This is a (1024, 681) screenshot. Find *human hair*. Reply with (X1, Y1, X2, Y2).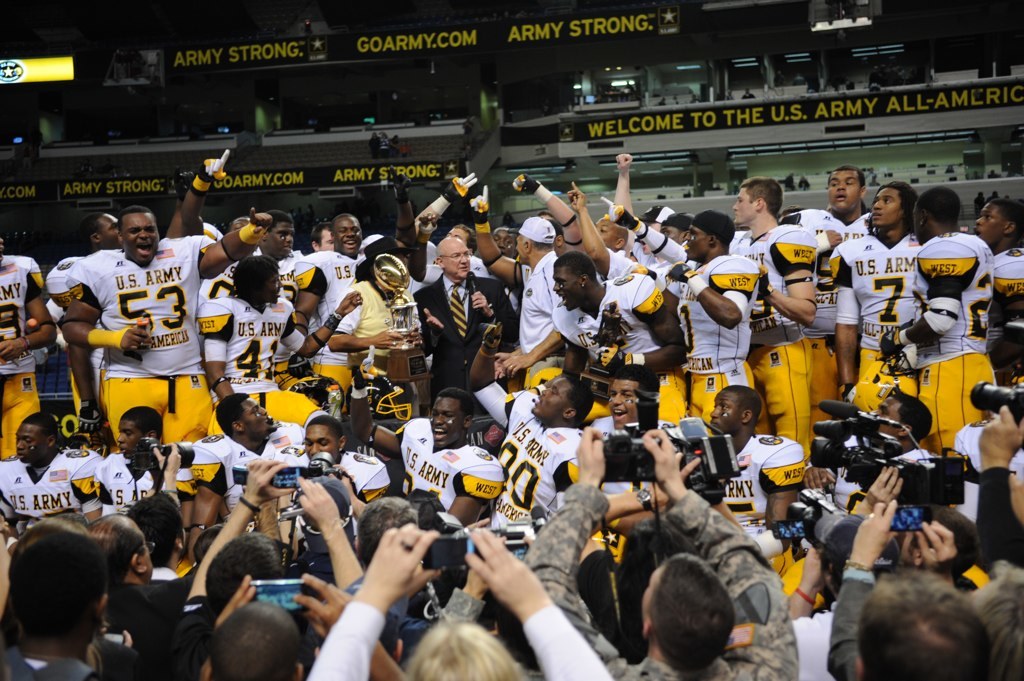
(209, 604, 299, 680).
